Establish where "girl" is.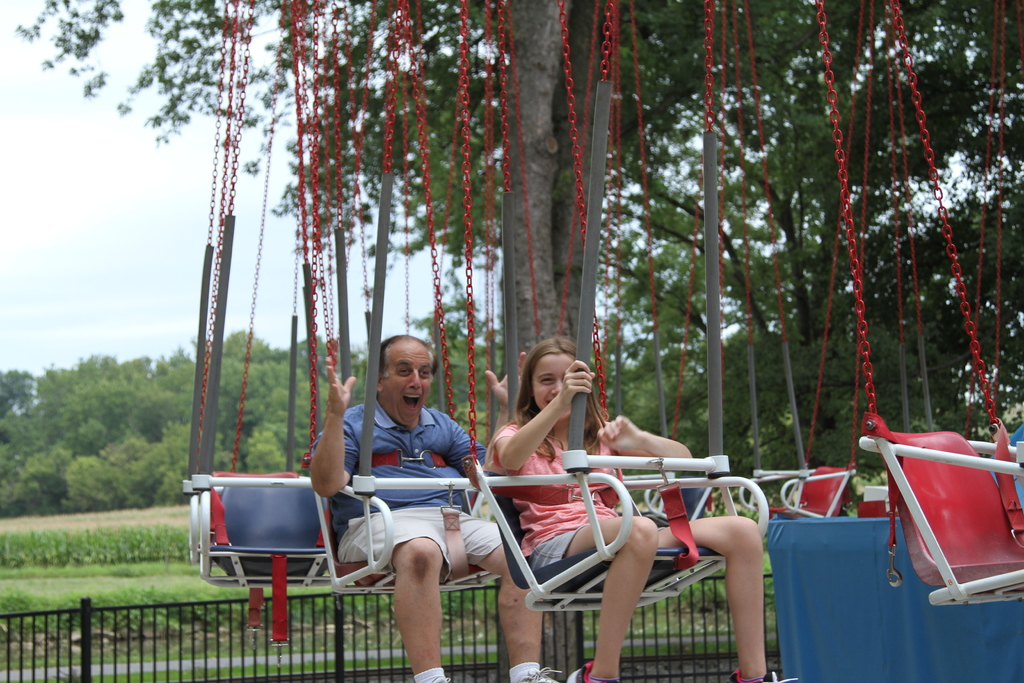
Established at crop(483, 336, 795, 682).
